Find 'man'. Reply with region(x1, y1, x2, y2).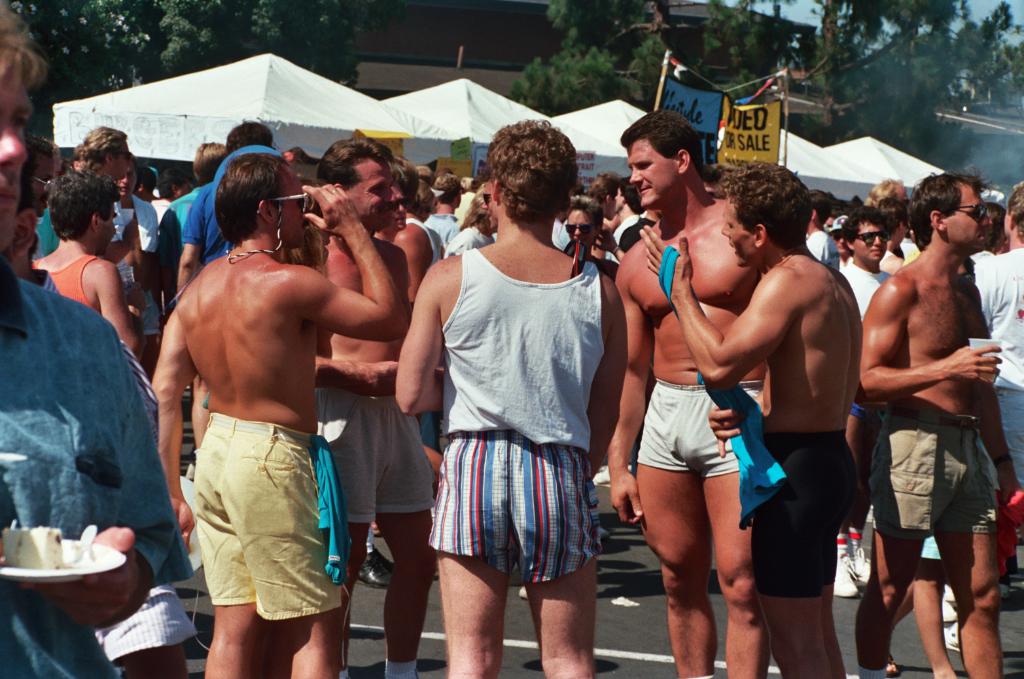
region(858, 170, 1023, 674).
